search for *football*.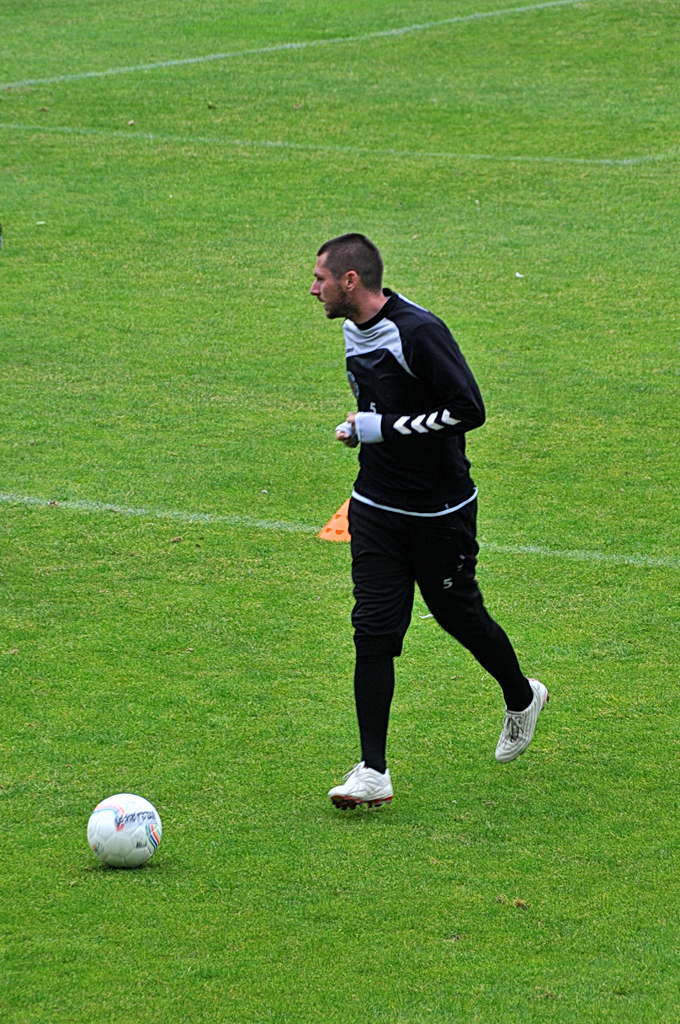
Found at box(82, 785, 165, 864).
